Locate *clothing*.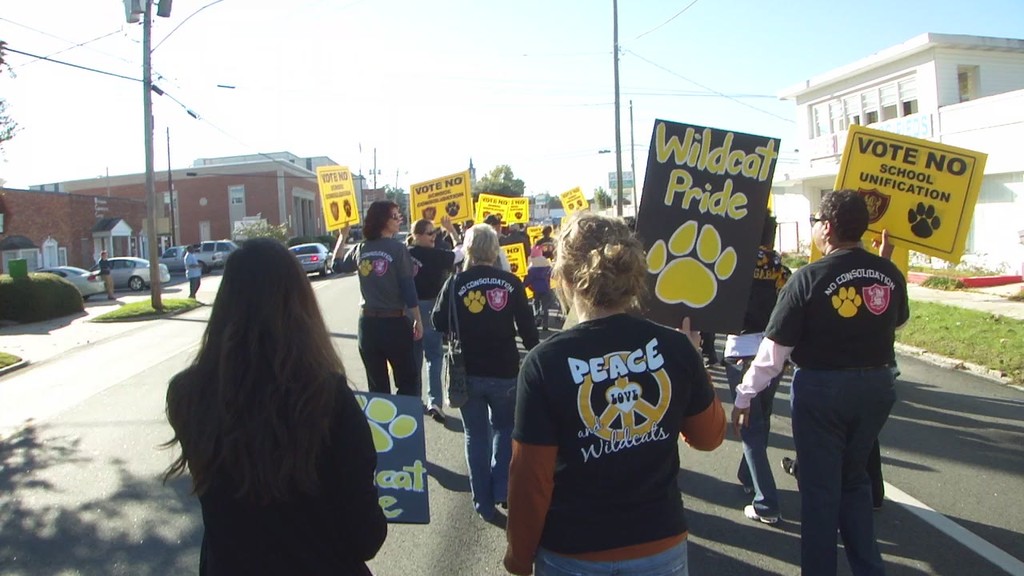
Bounding box: (x1=332, y1=228, x2=909, y2=575).
